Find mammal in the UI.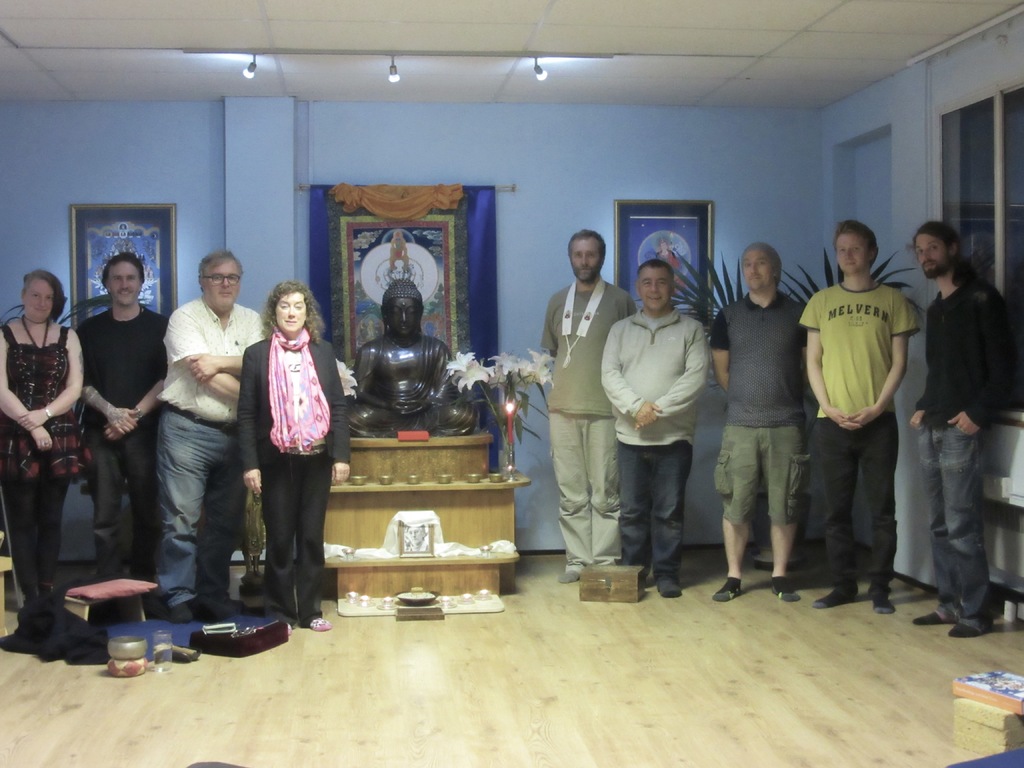
UI element at rect(541, 228, 636, 585).
